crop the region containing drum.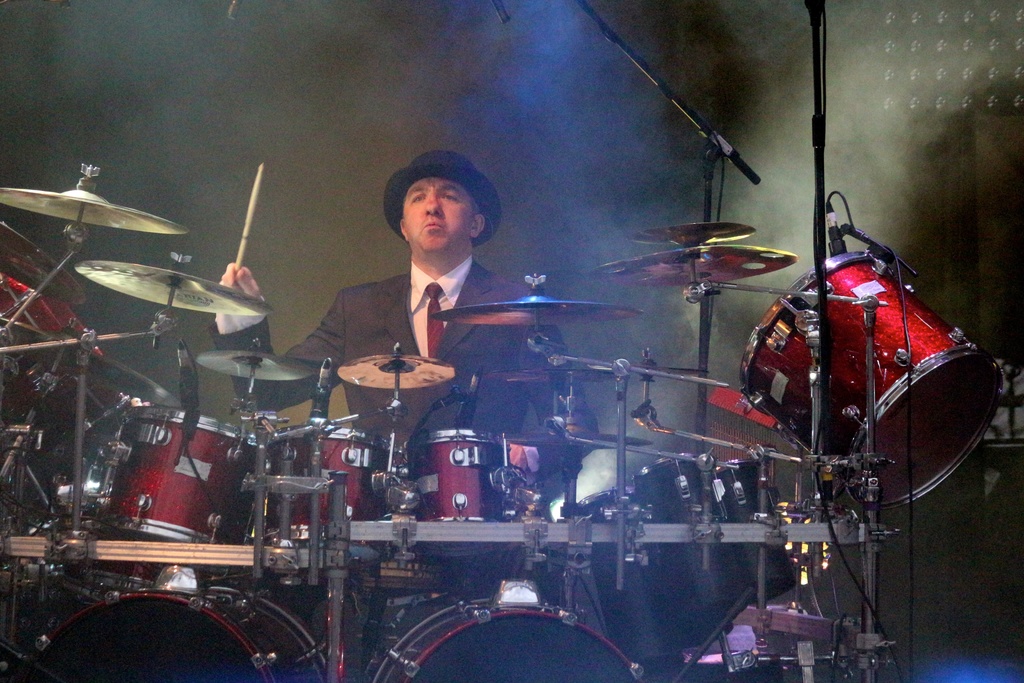
Crop region: l=737, t=250, r=1003, b=513.
